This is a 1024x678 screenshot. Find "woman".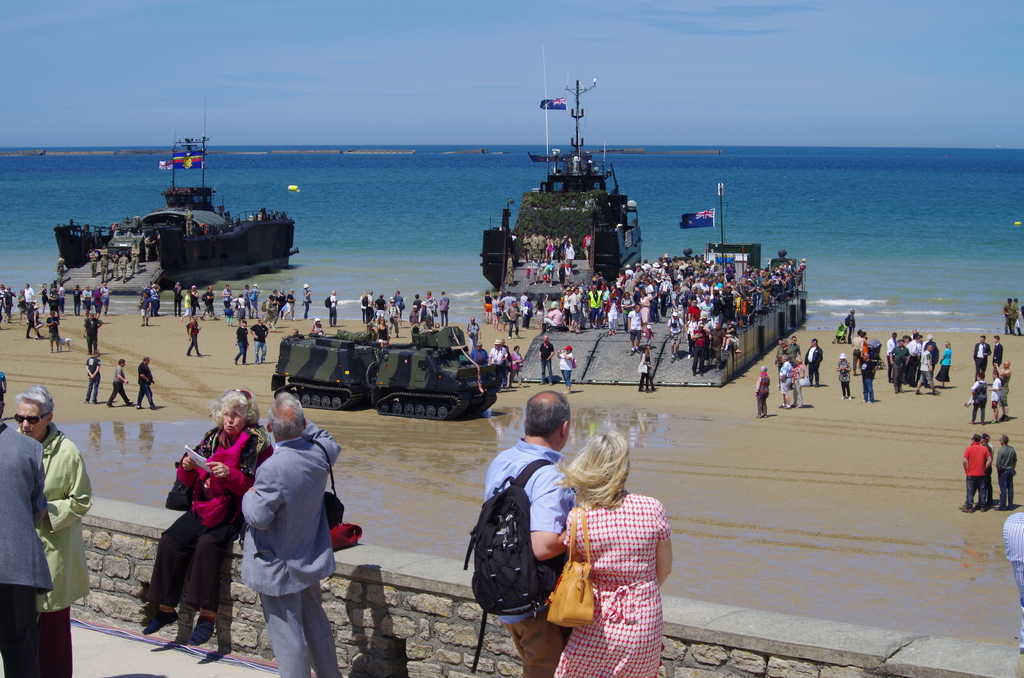
Bounding box: 835 354 854 400.
